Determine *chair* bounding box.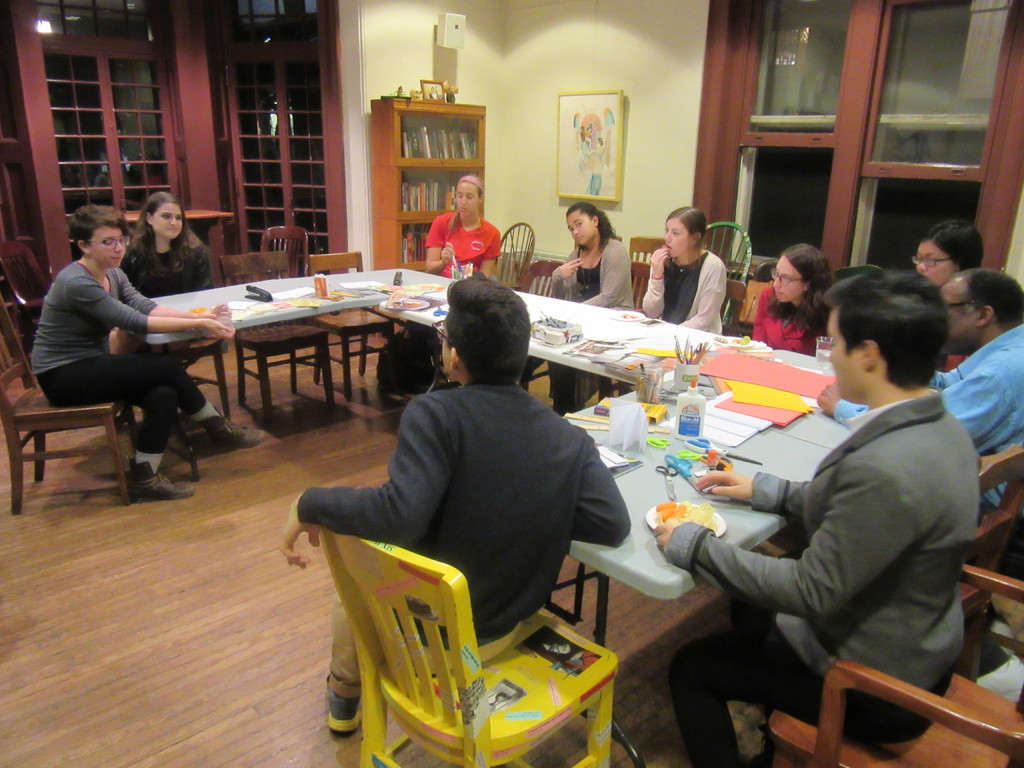
Determined: rect(0, 296, 137, 506).
